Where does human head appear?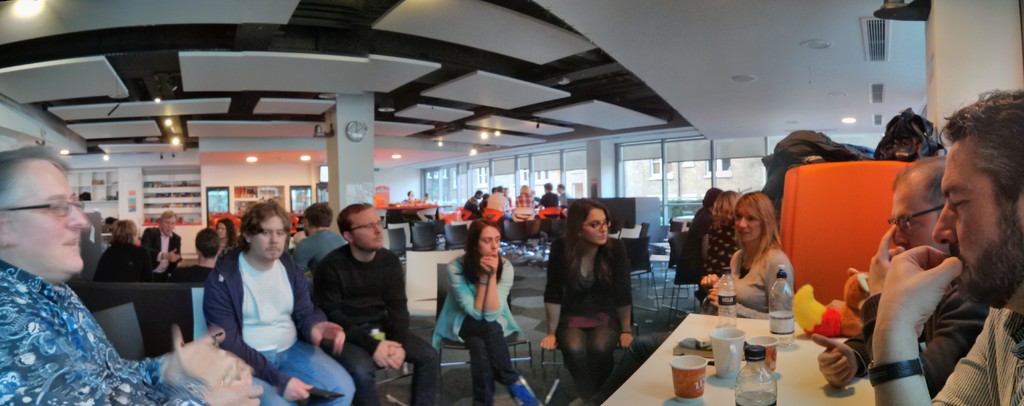
Appears at rect(888, 153, 950, 251).
